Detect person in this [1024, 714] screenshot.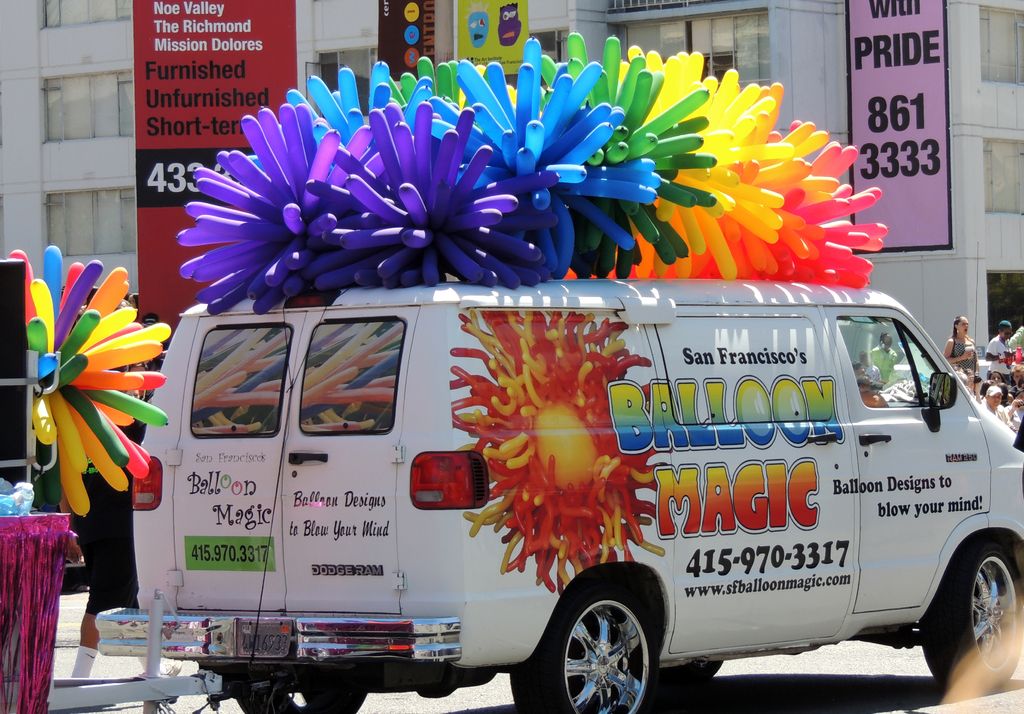
Detection: region(947, 312, 1023, 433).
